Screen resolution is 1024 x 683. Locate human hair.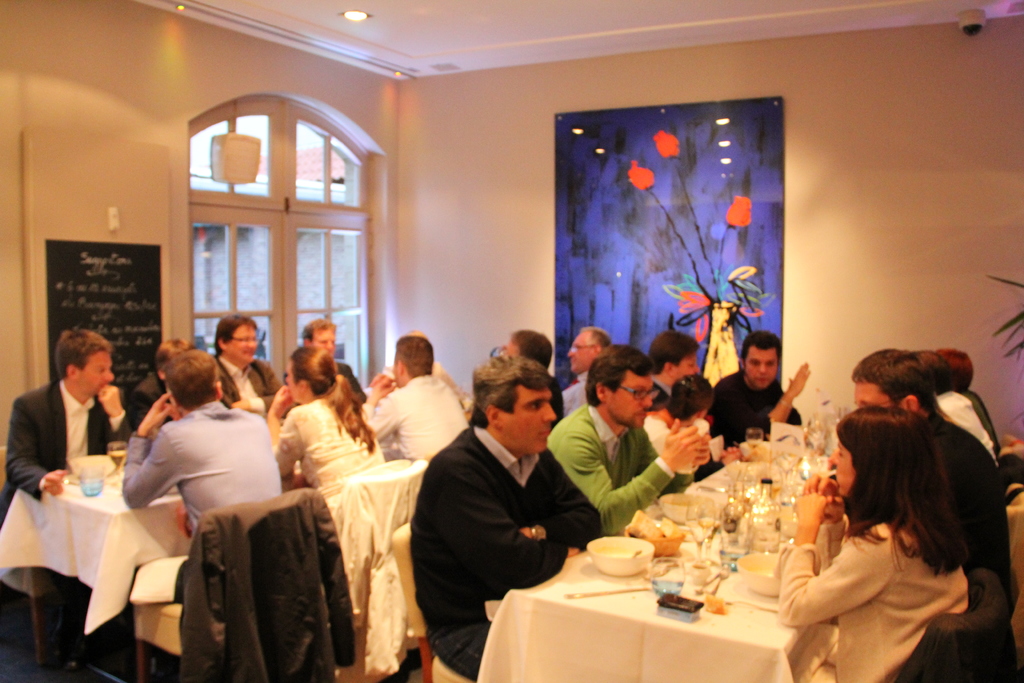
[x1=152, y1=338, x2=196, y2=374].
